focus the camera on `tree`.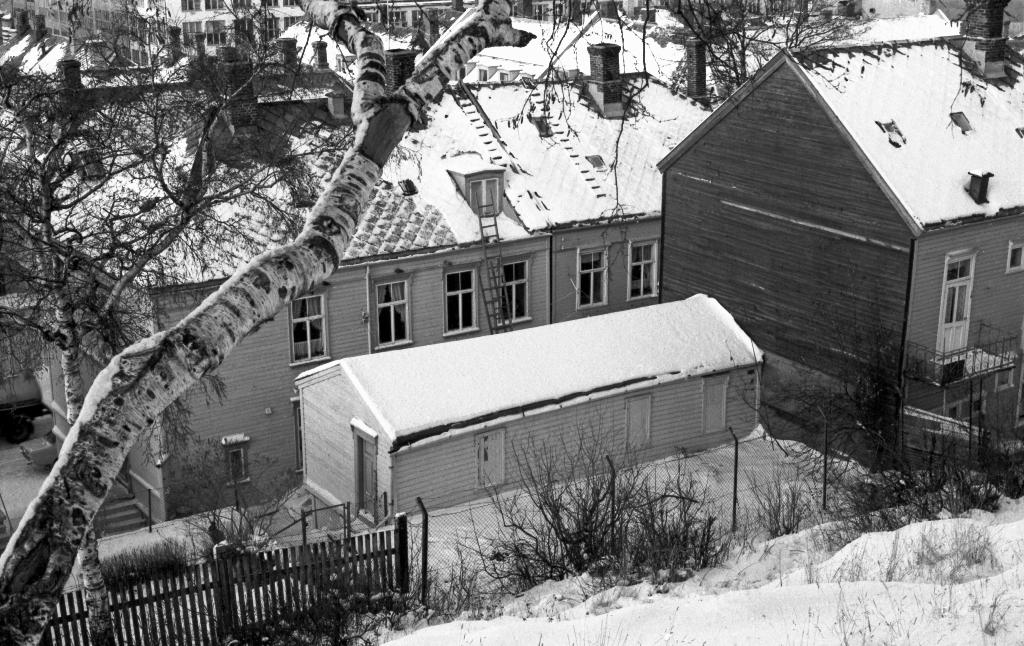
Focus region: x1=545, y1=0, x2=875, y2=115.
